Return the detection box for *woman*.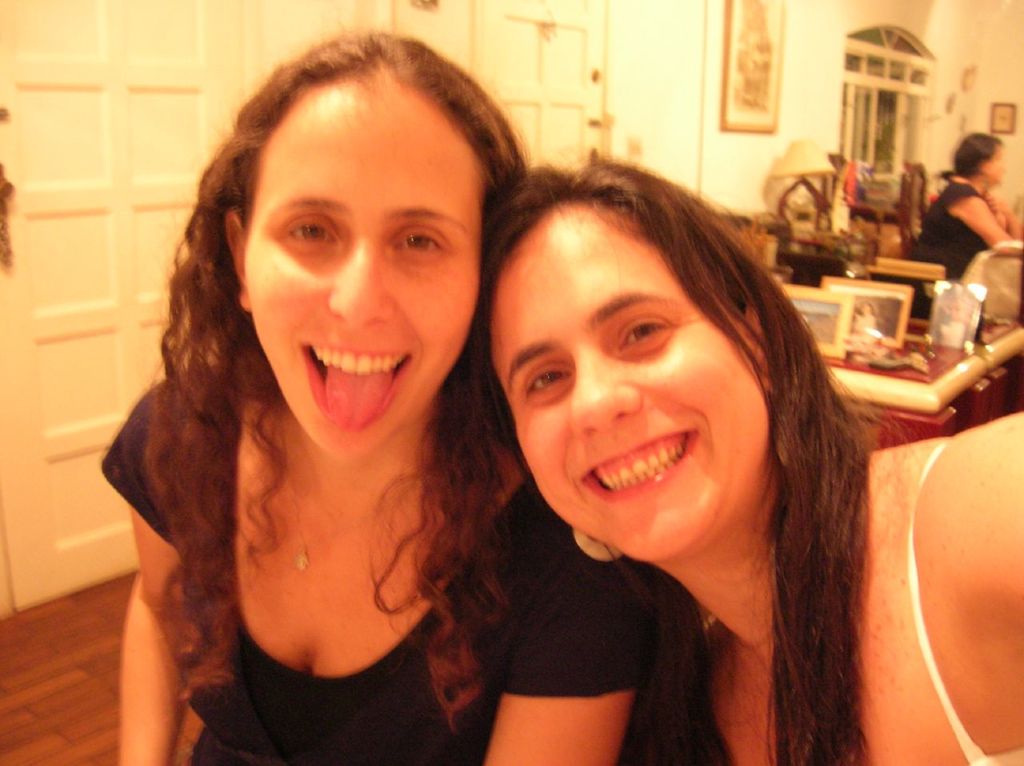
x1=73 y1=50 x2=514 y2=740.
